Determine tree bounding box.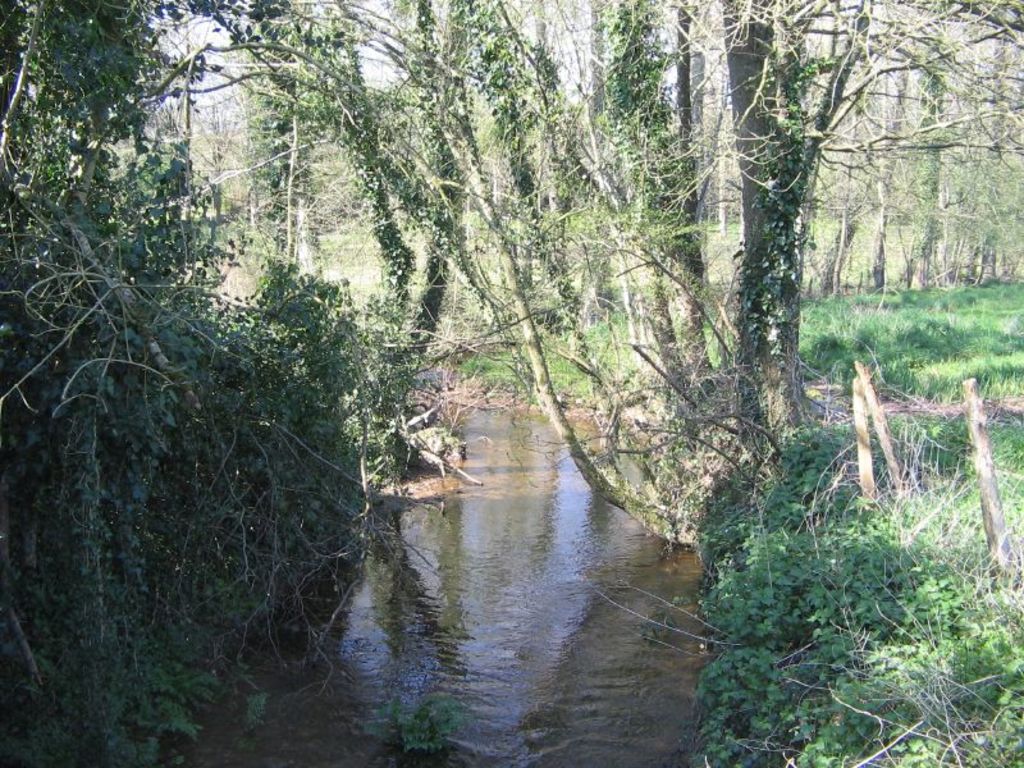
Determined: crop(20, 157, 466, 634).
